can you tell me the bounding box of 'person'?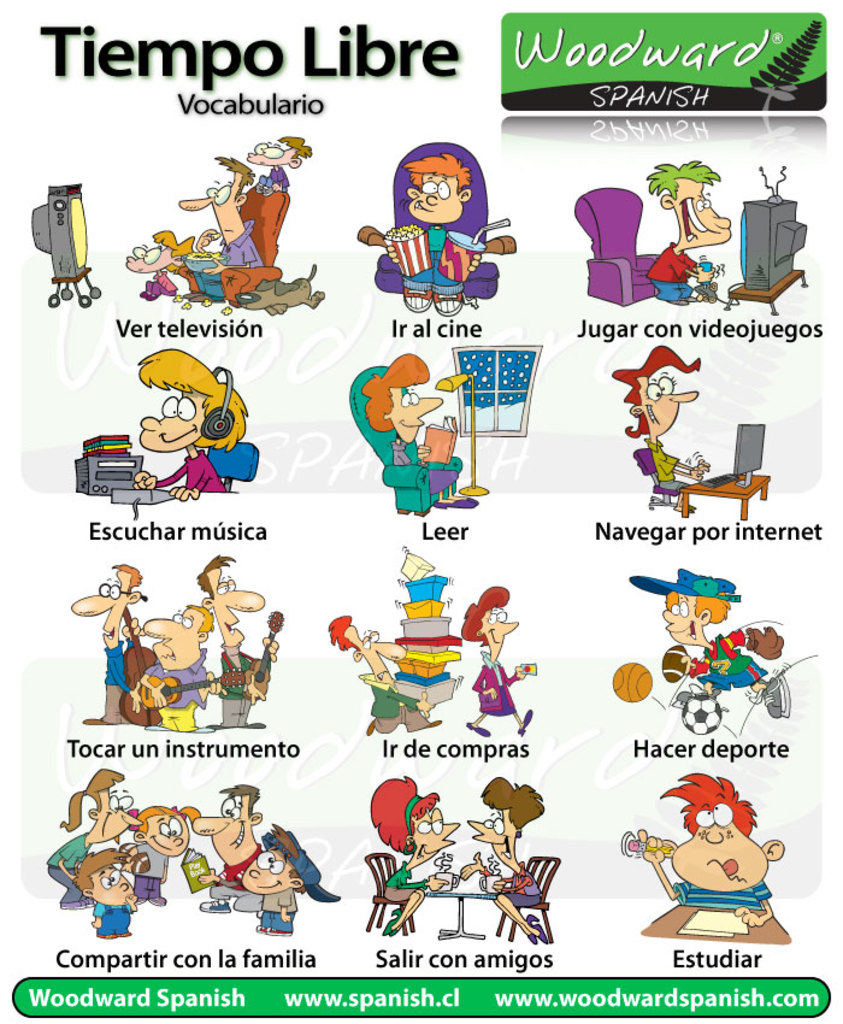
[x1=382, y1=140, x2=477, y2=299].
